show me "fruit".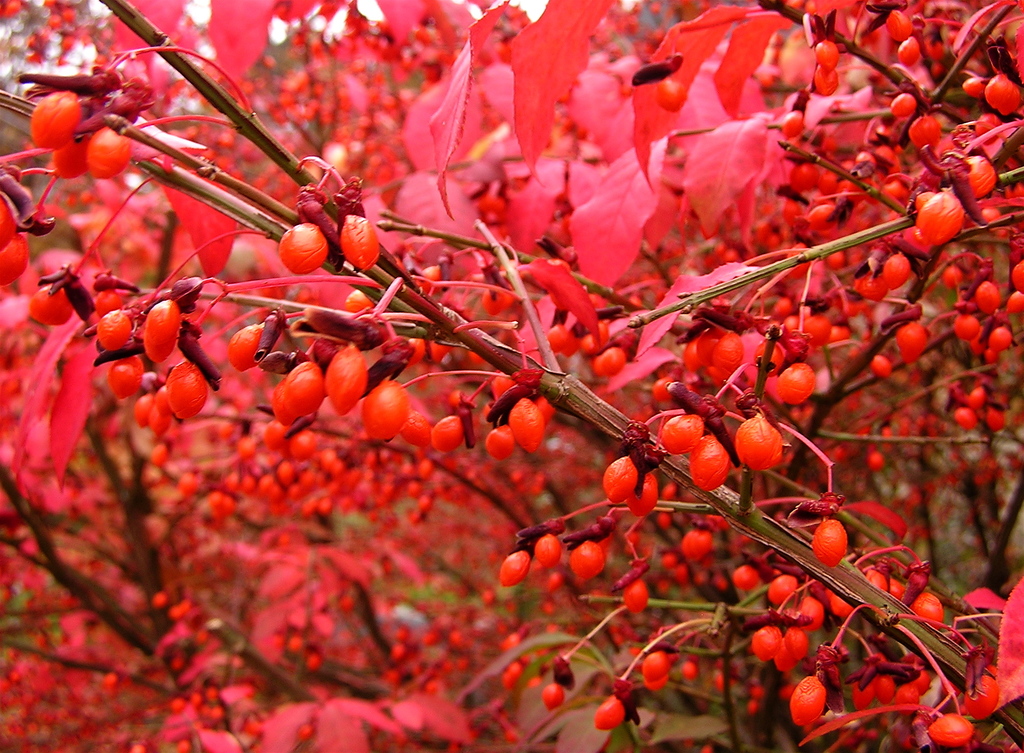
"fruit" is here: 972, 277, 1002, 315.
